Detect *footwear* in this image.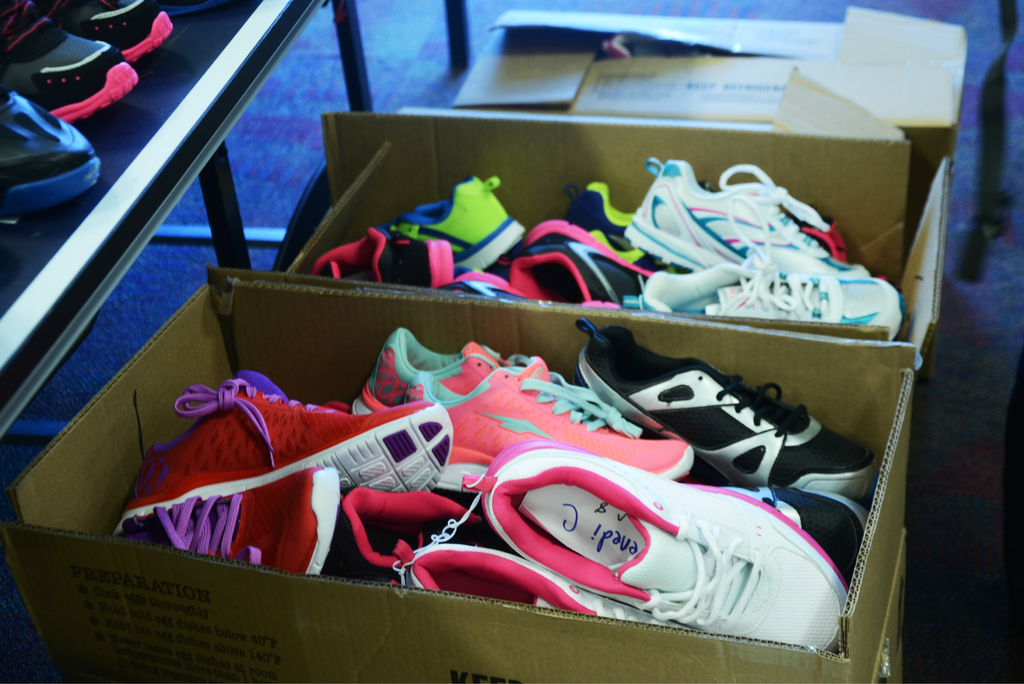
Detection: x1=0, y1=0, x2=141, y2=122.
